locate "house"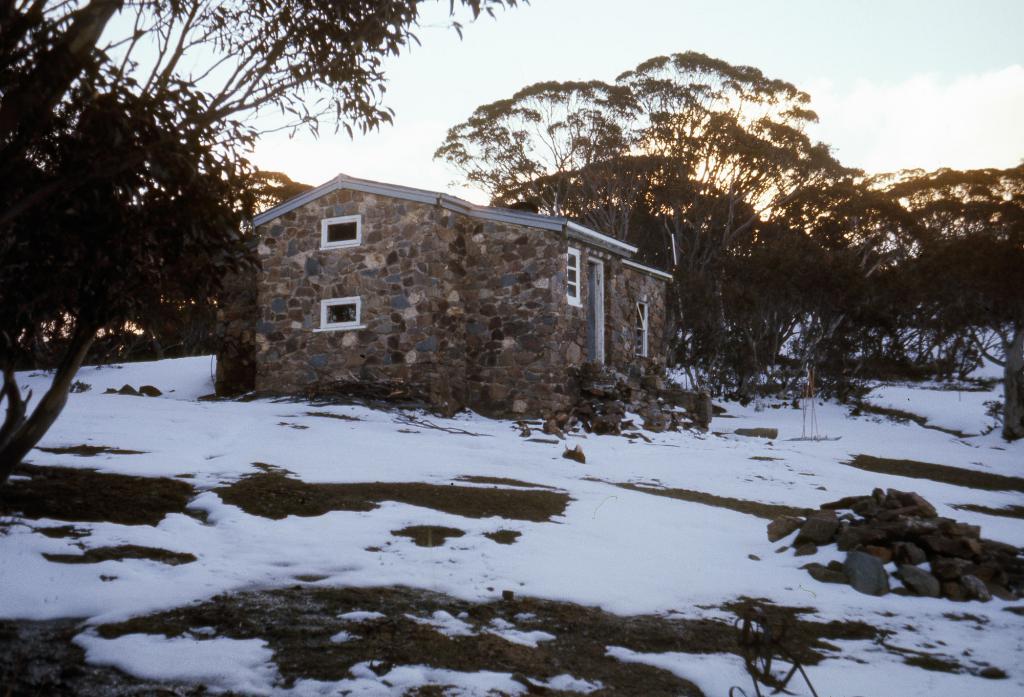
BBox(251, 170, 675, 413)
